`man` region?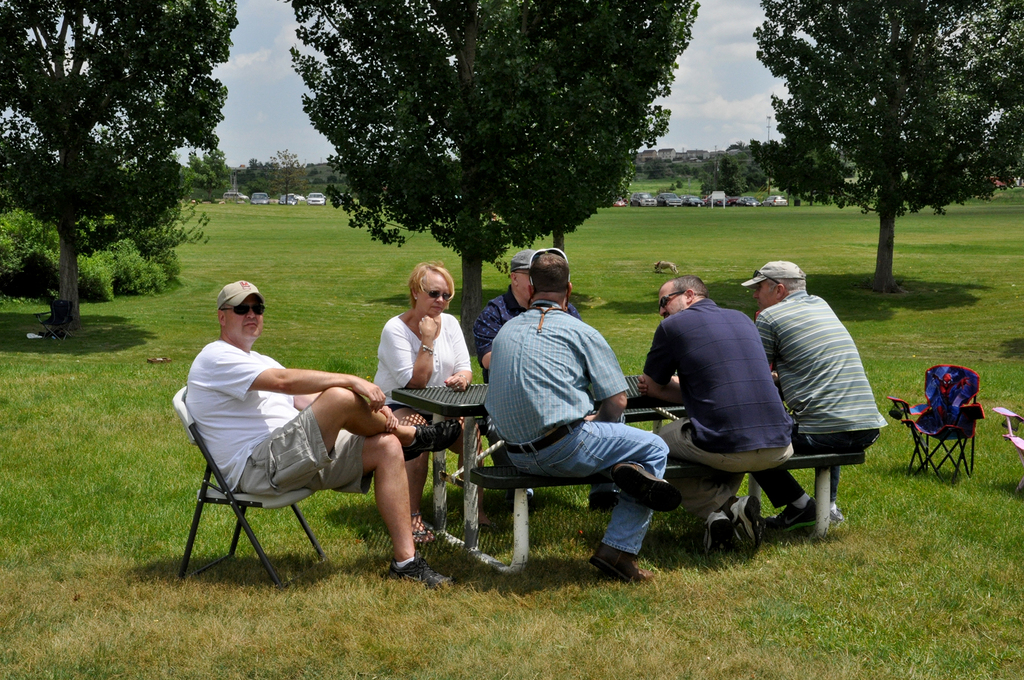
636, 275, 796, 556
